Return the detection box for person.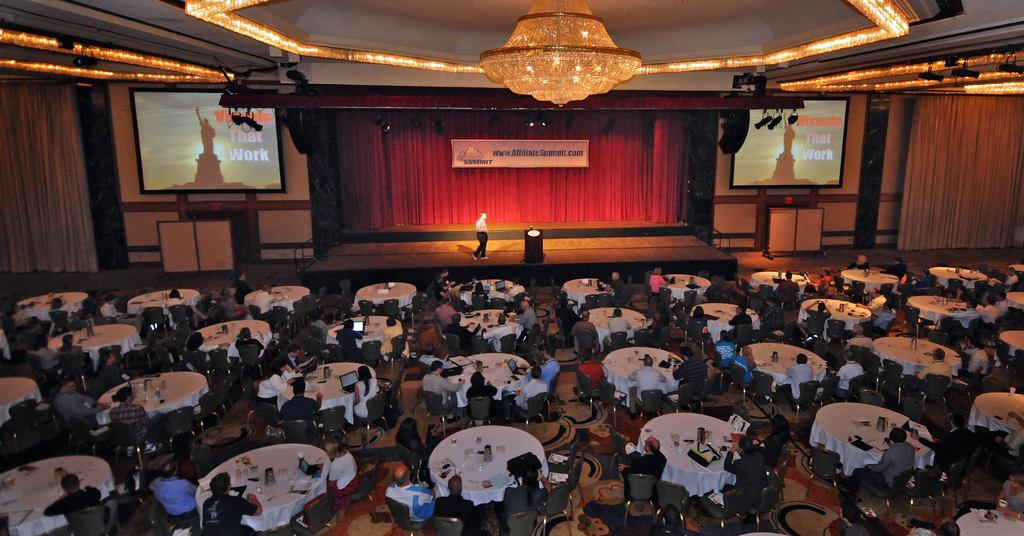
pyautogui.locateOnScreen(878, 275, 897, 302).
